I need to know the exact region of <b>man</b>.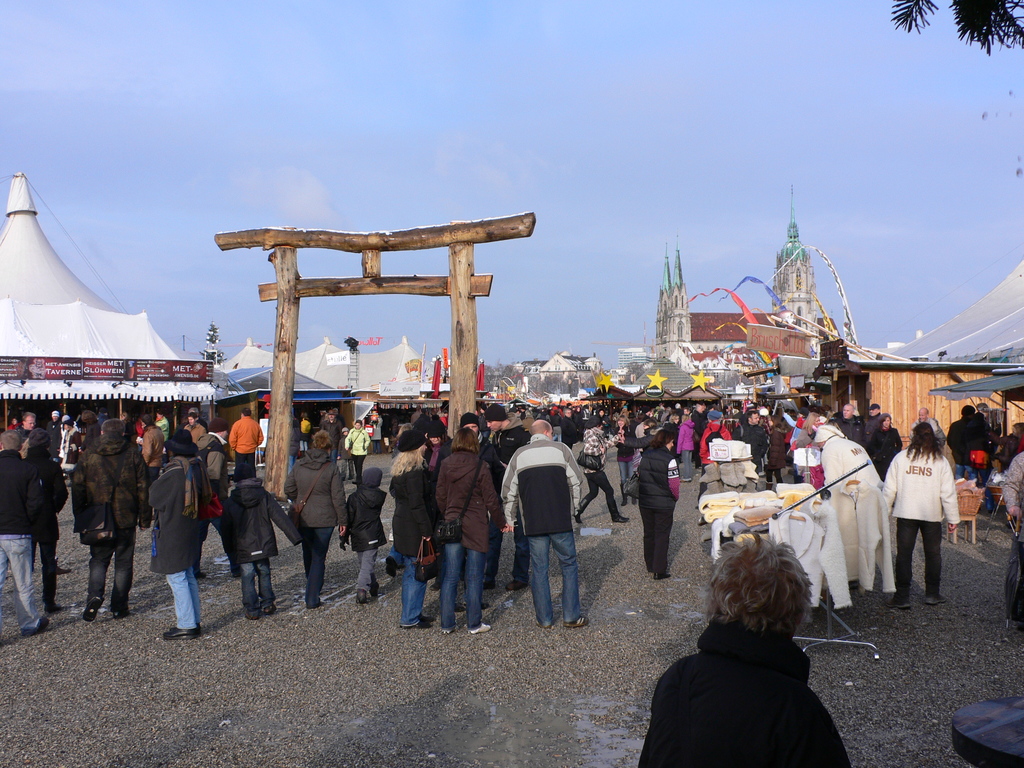
Region: bbox(345, 417, 374, 468).
